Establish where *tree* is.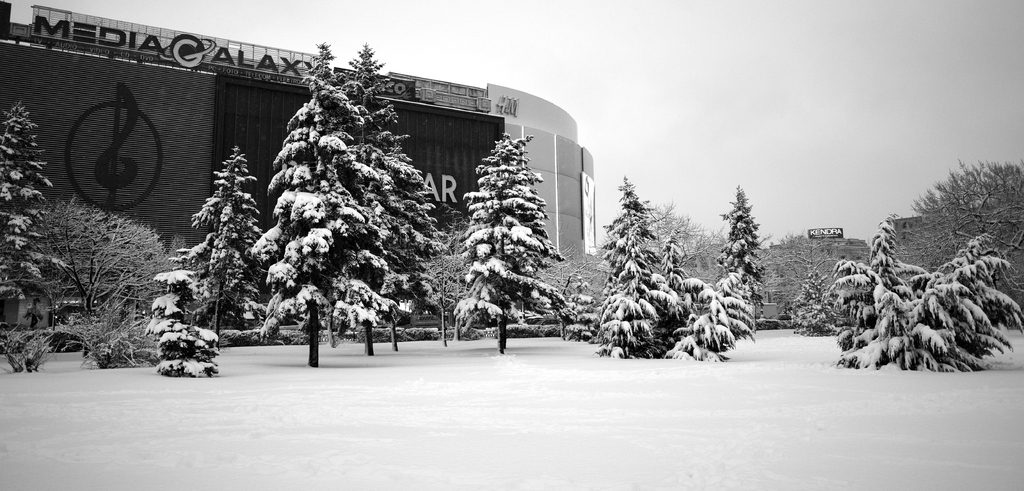
Established at l=885, t=165, r=1023, b=313.
